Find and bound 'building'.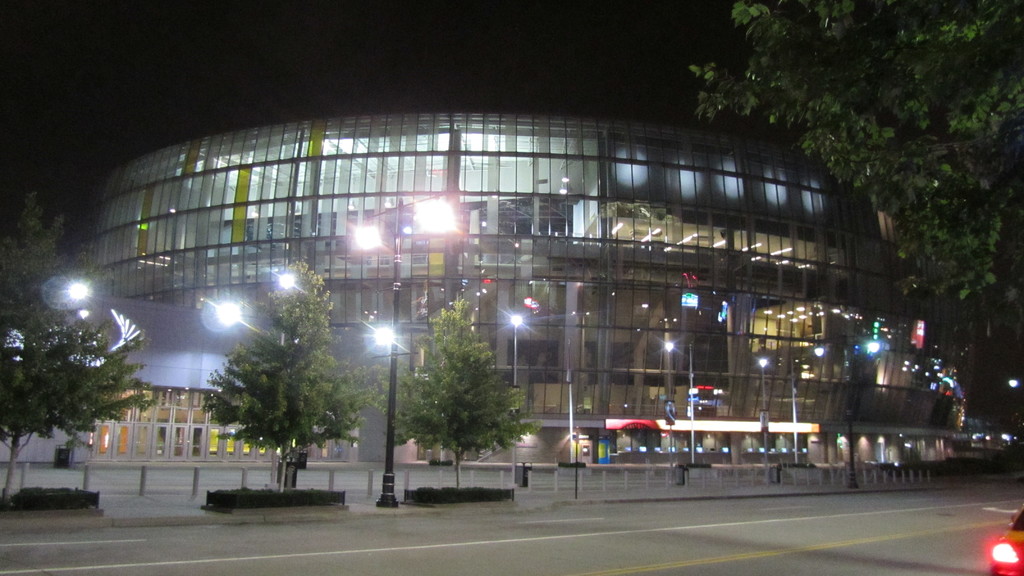
Bound: l=84, t=113, r=926, b=465.
